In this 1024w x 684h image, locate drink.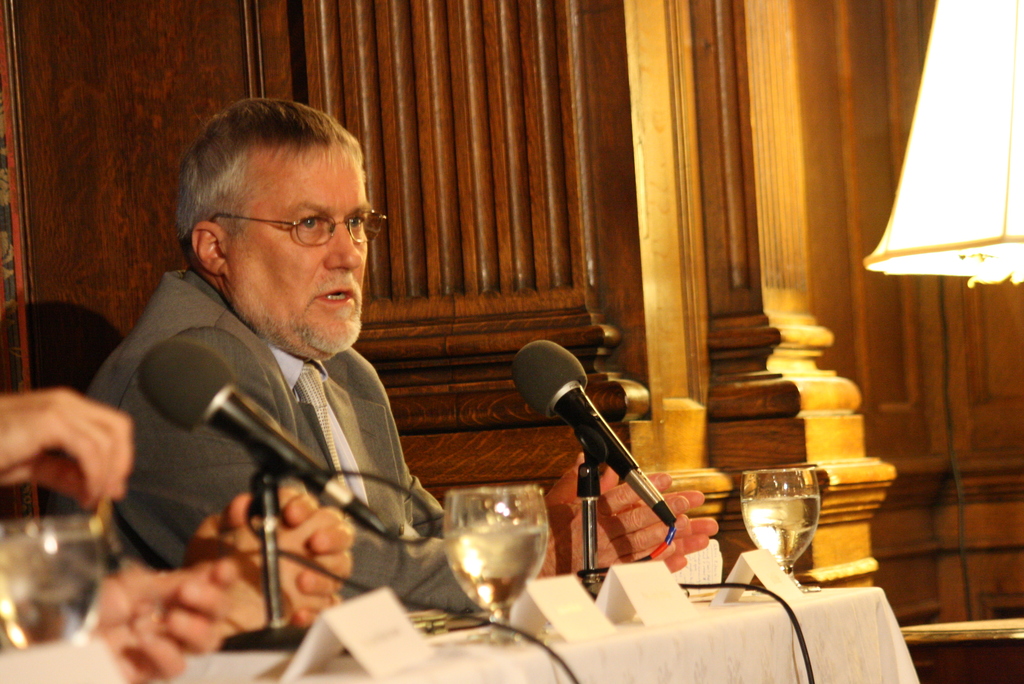
Bounding box: (0,601,101,654).
